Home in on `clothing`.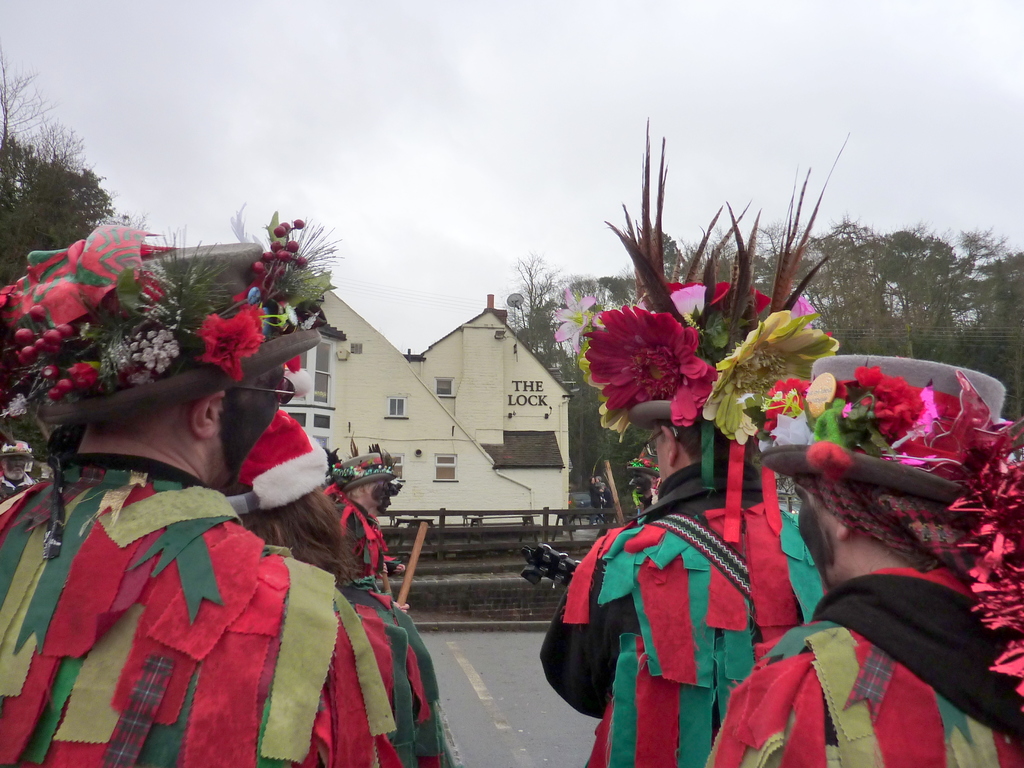
Homed in at [x1=335, y1=580, x2=461, y2=766].
